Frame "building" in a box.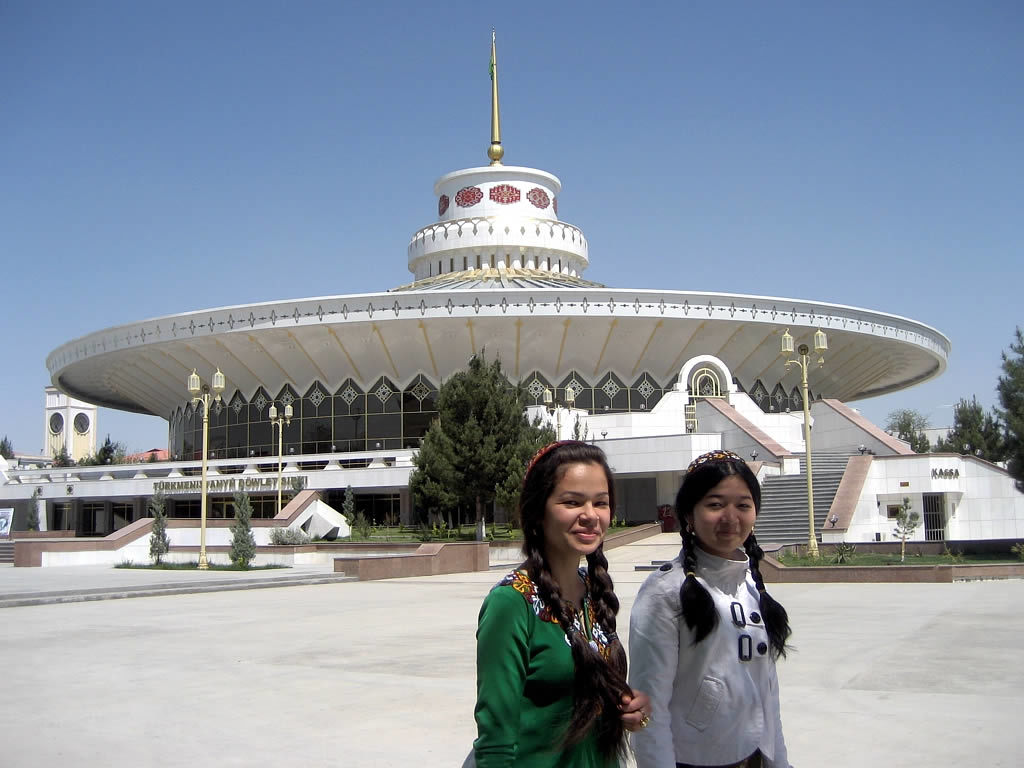
[x1=0, y1=31, x2=1023, y2=582].
